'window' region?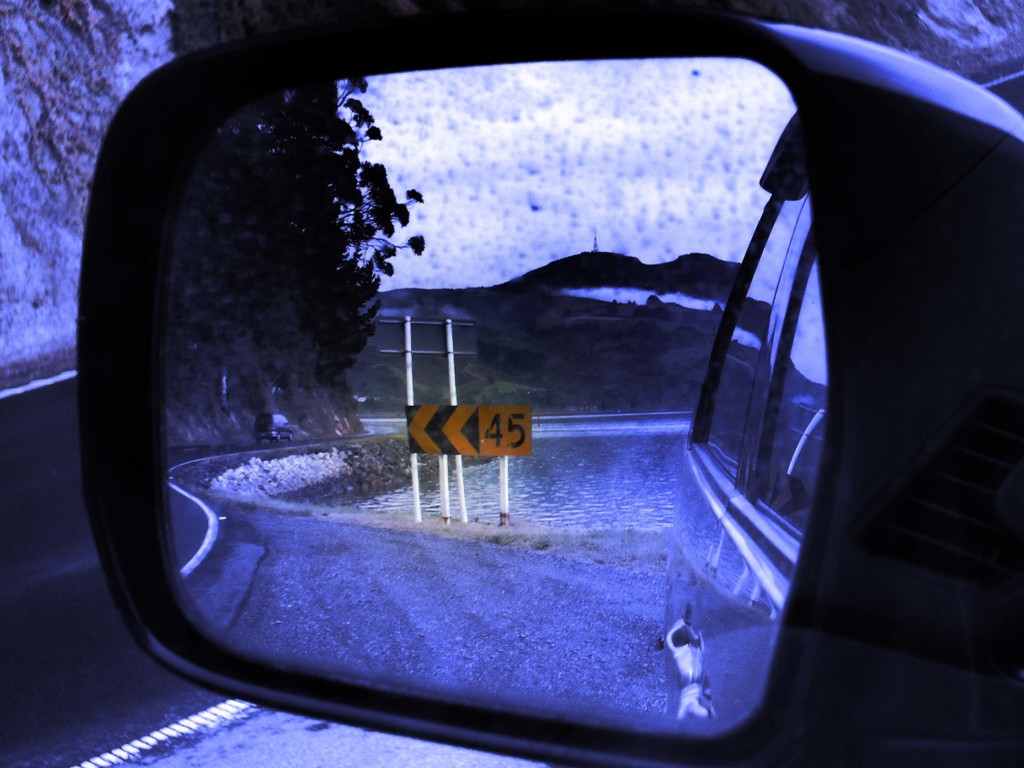
crop(688, 180, 813, 498)
